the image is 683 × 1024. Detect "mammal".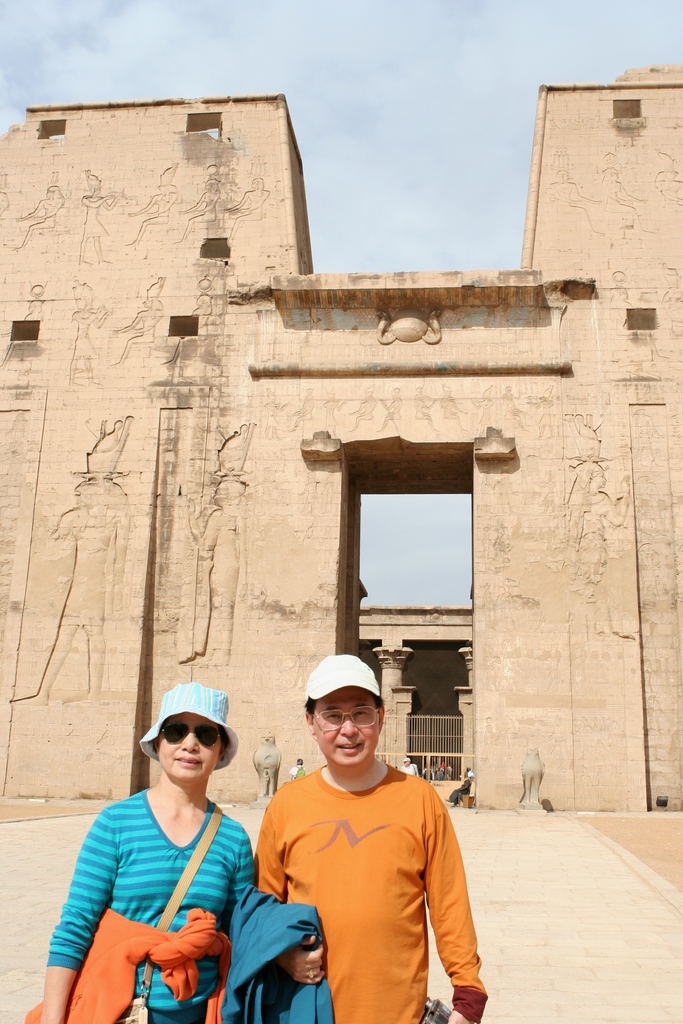
Detection: (288, 757, 304, 780).
